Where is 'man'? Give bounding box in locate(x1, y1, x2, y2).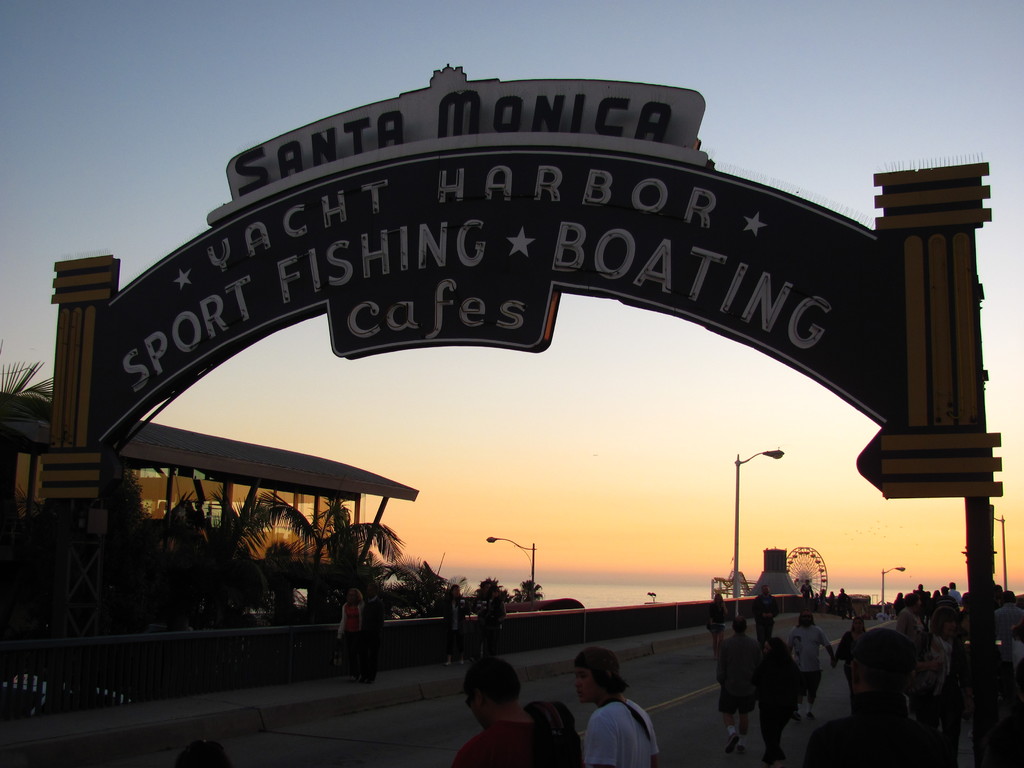
locate(721, 616, 758, 756).
